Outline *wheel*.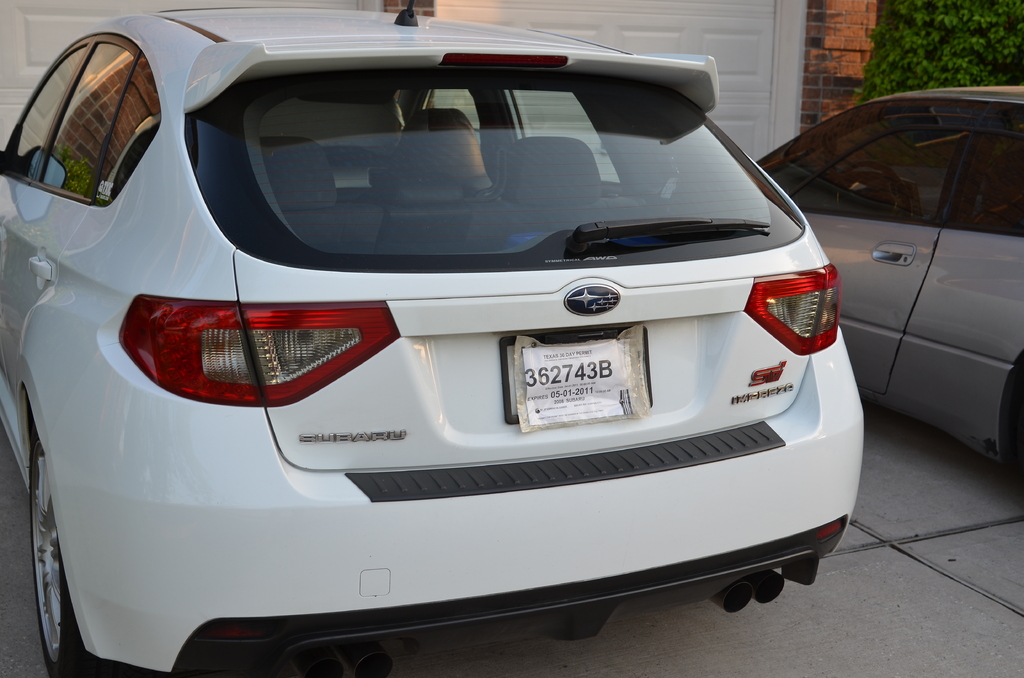
Outline: locate(22, 424, 106, 677).
